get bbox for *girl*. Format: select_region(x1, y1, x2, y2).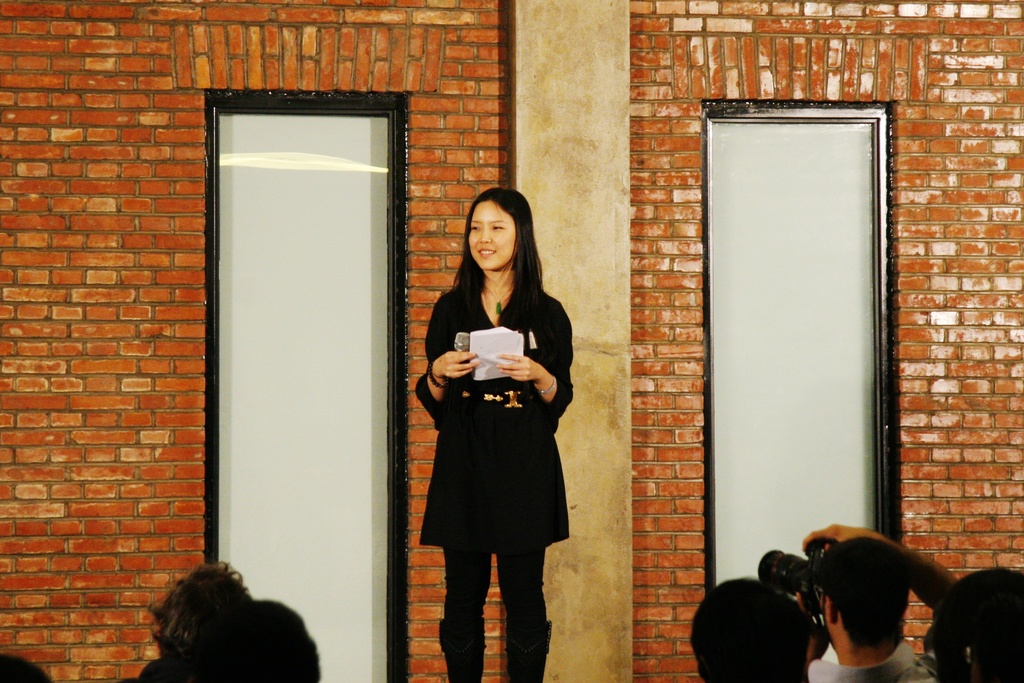
select_region(419, 188, 574, 682).
